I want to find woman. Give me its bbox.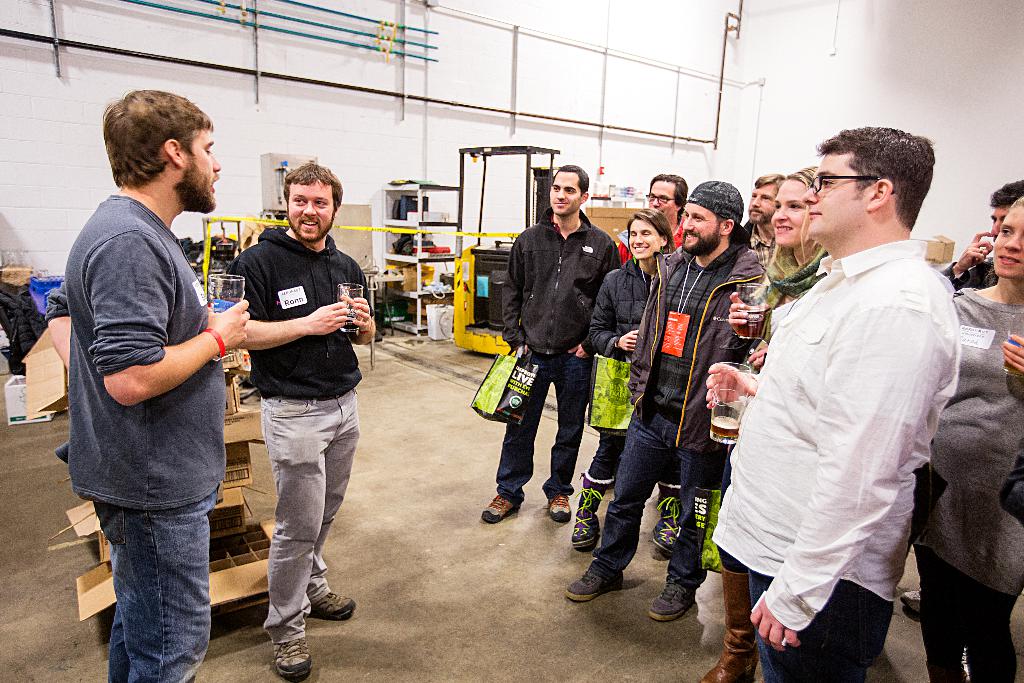
(x1=908, y1=191, x2=1023, y2=682).
